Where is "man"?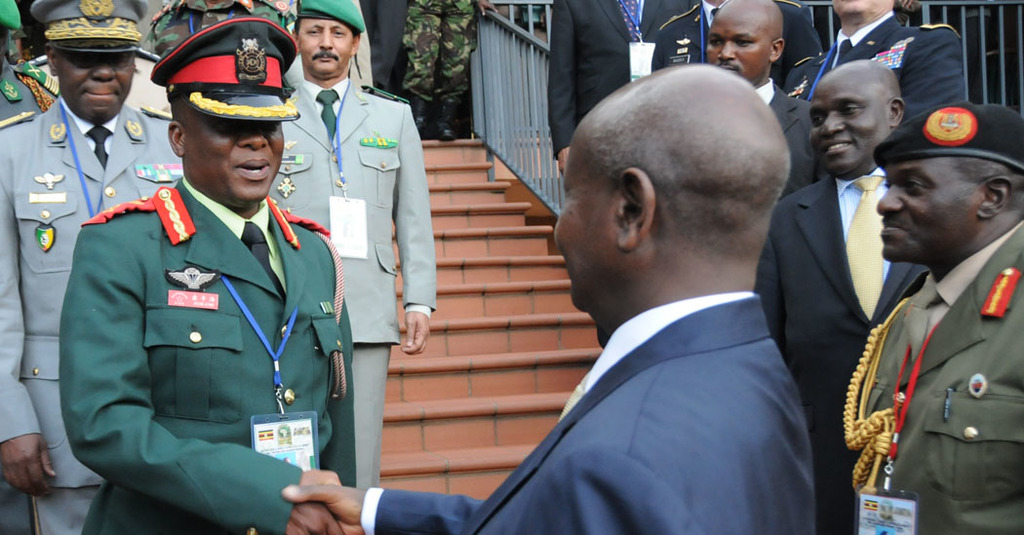
x1=846 y1=97 x2=1023 y2=534.
